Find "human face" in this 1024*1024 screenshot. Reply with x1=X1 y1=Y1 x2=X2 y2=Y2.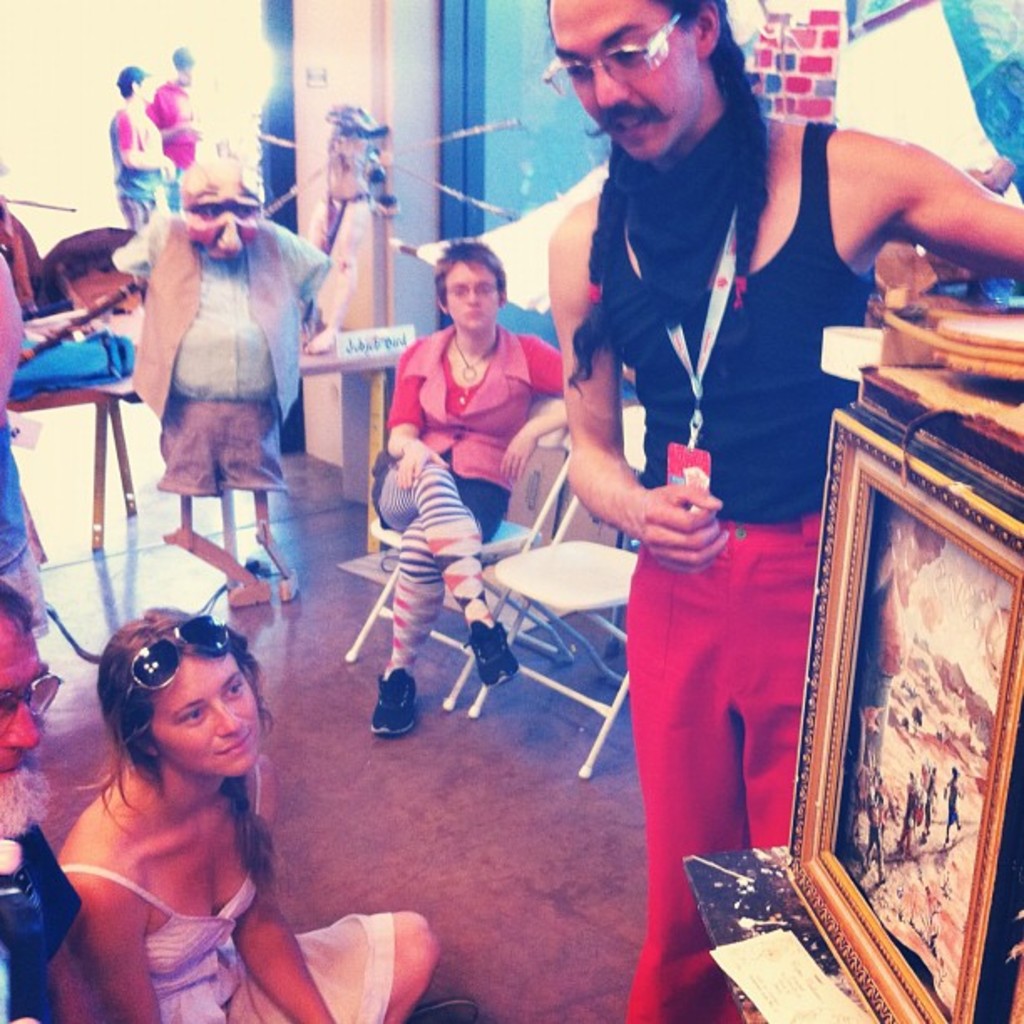
x1=554 y1=0 x2=699 y2=164.
